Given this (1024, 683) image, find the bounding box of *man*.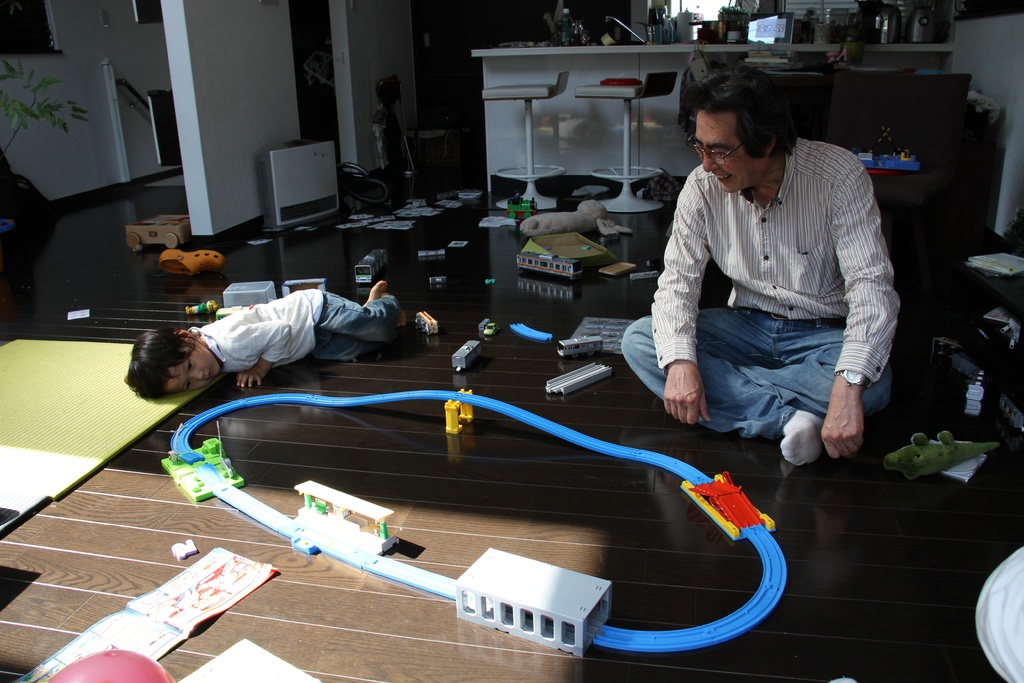
box(605, 49, 930, 470).
